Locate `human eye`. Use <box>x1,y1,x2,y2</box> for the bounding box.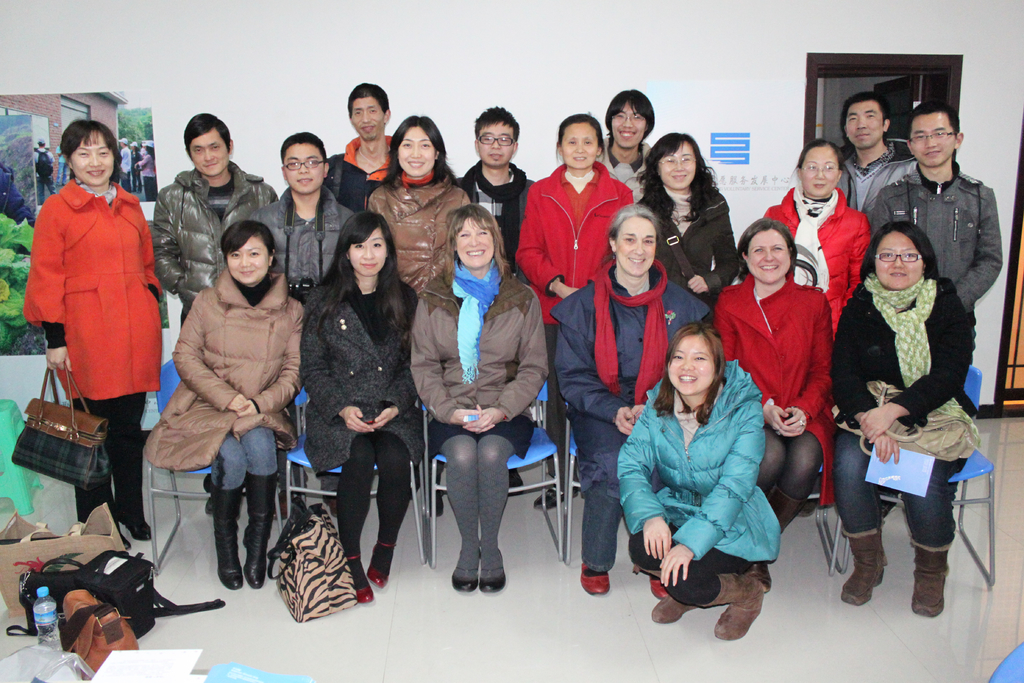
<box>230,252,240,259</box>.
